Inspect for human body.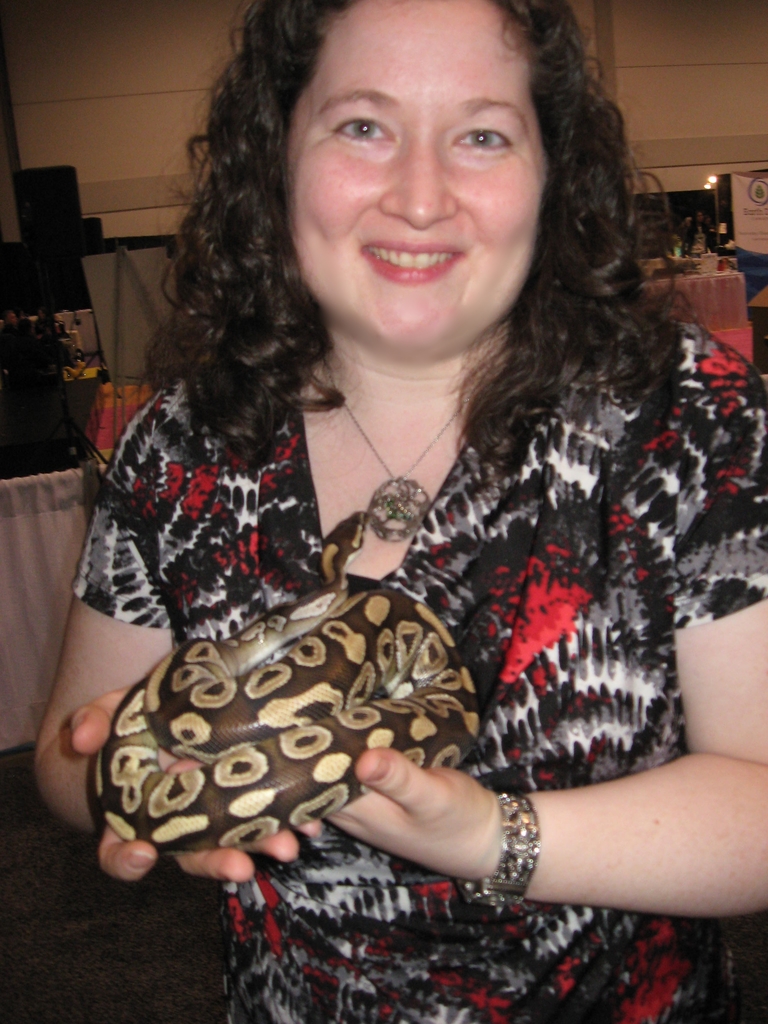
Inspection: bbox(44, 44, 762, 947).
